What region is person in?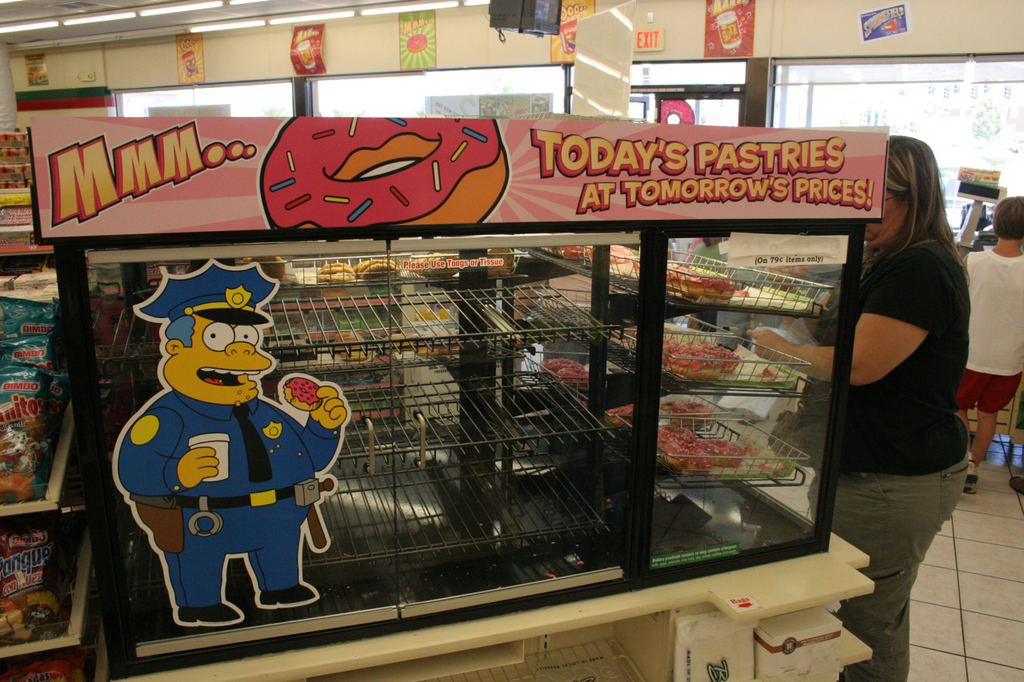
(121, 258, 318, 621).
